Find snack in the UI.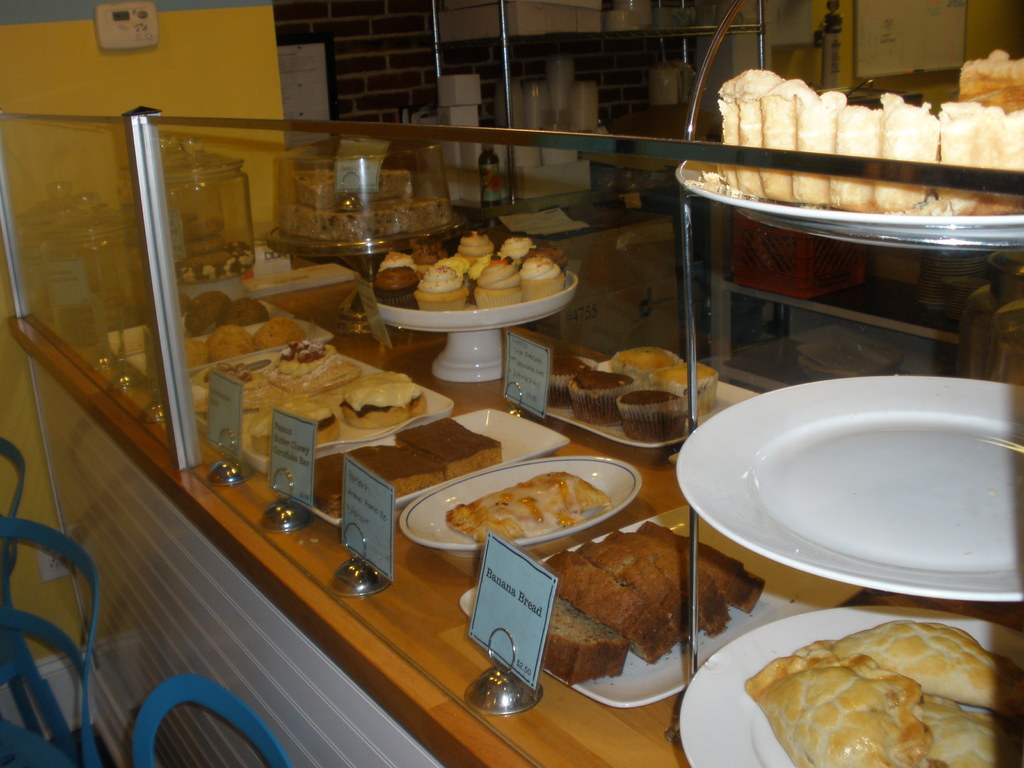
UI element at box(607, 345, 682, 387).
